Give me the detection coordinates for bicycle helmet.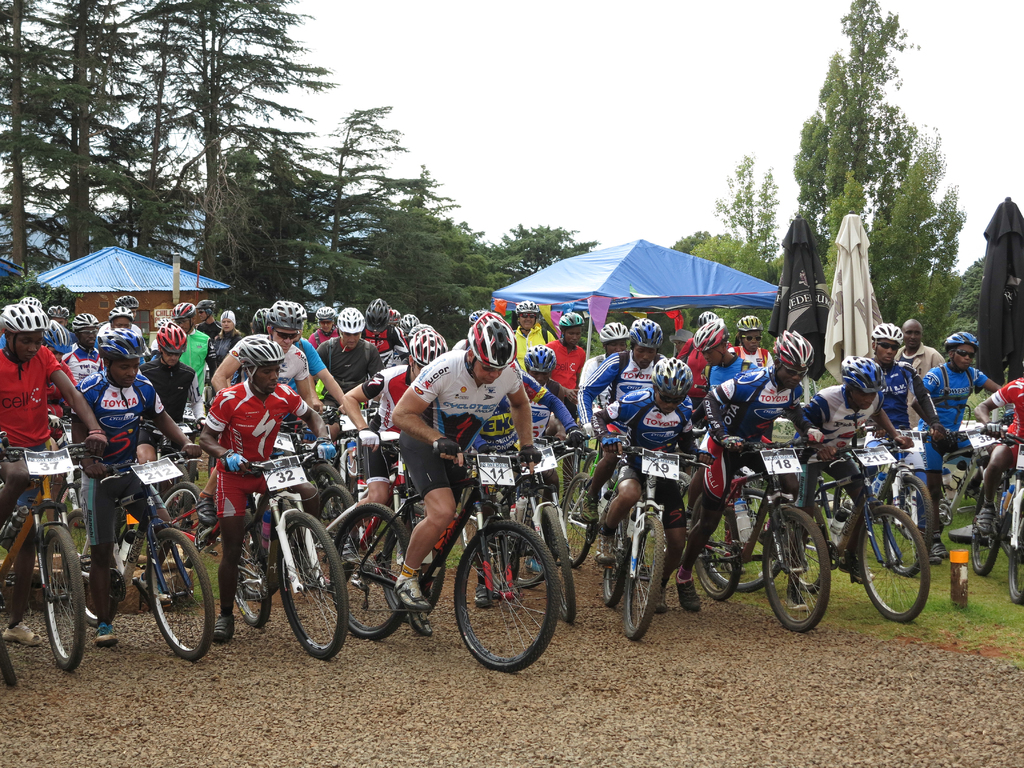
517, 304, 544, 313.
